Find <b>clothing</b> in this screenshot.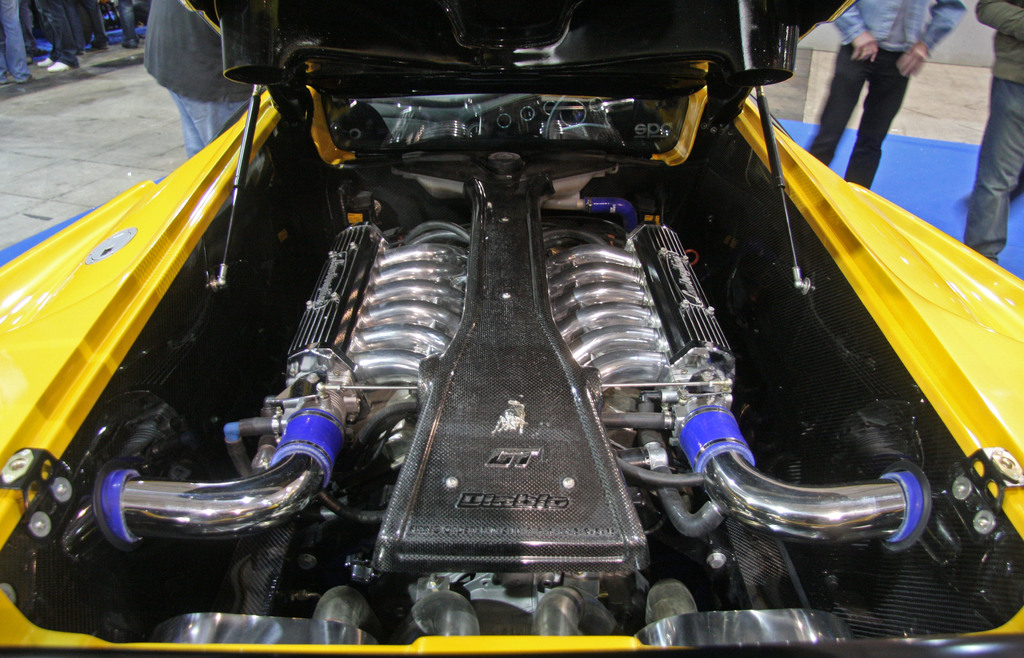
The bounding box for <b>clothing</b> is region(803, 0, 968, 191).
